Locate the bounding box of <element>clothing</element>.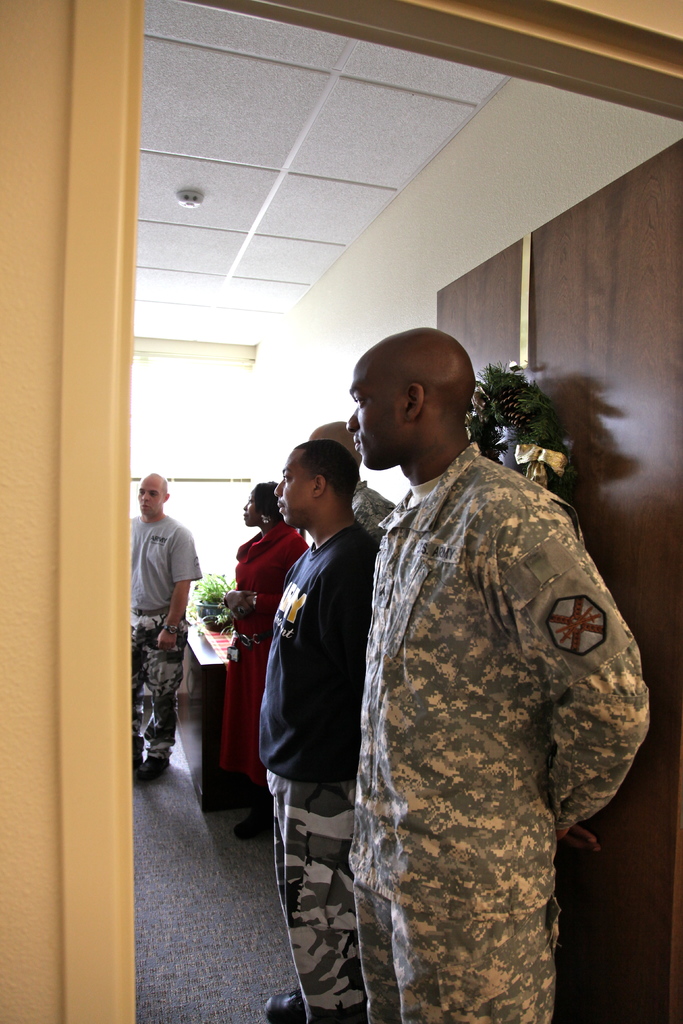
Bounding box: rect(218, 520, 313, 790).
